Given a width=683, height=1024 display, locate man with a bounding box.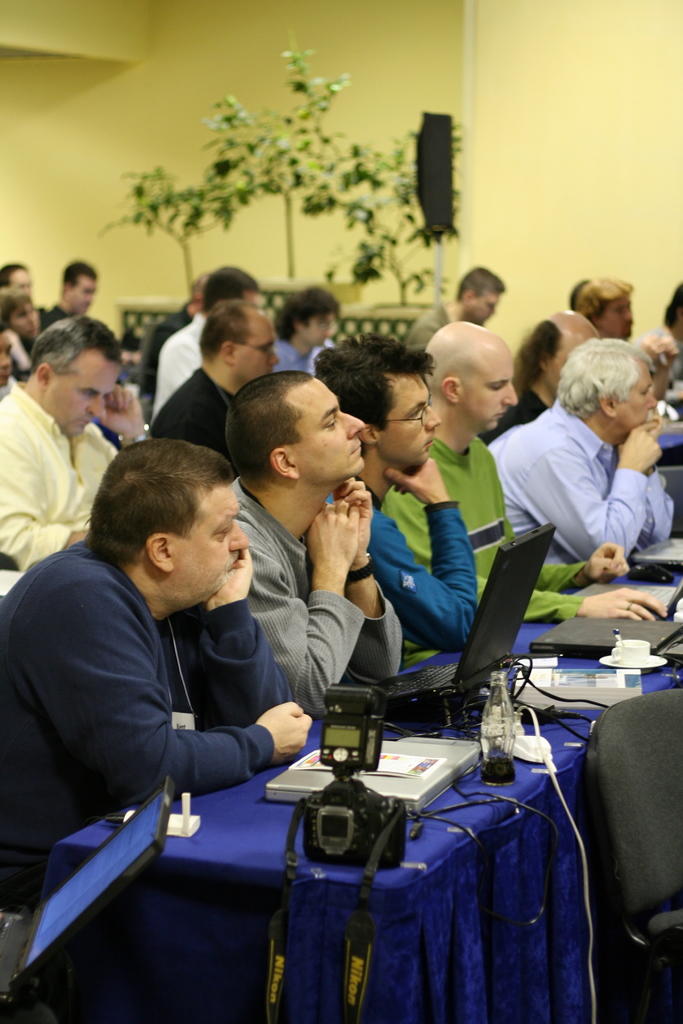
Located: [406,266,500,349].
